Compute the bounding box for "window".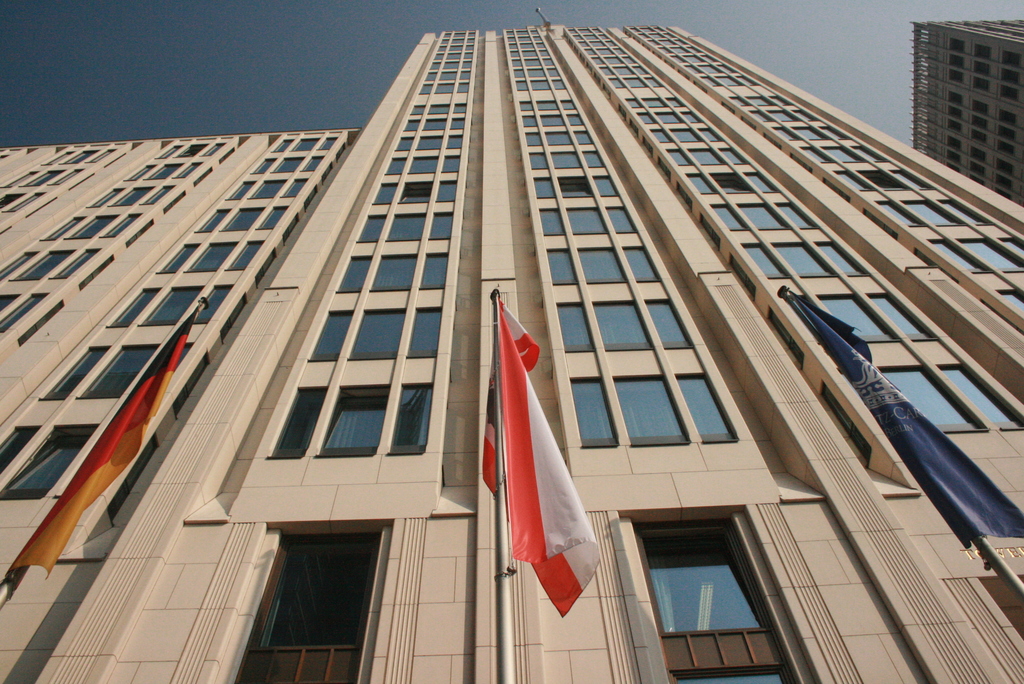
<region>648, 293, 695, 354</region>.
